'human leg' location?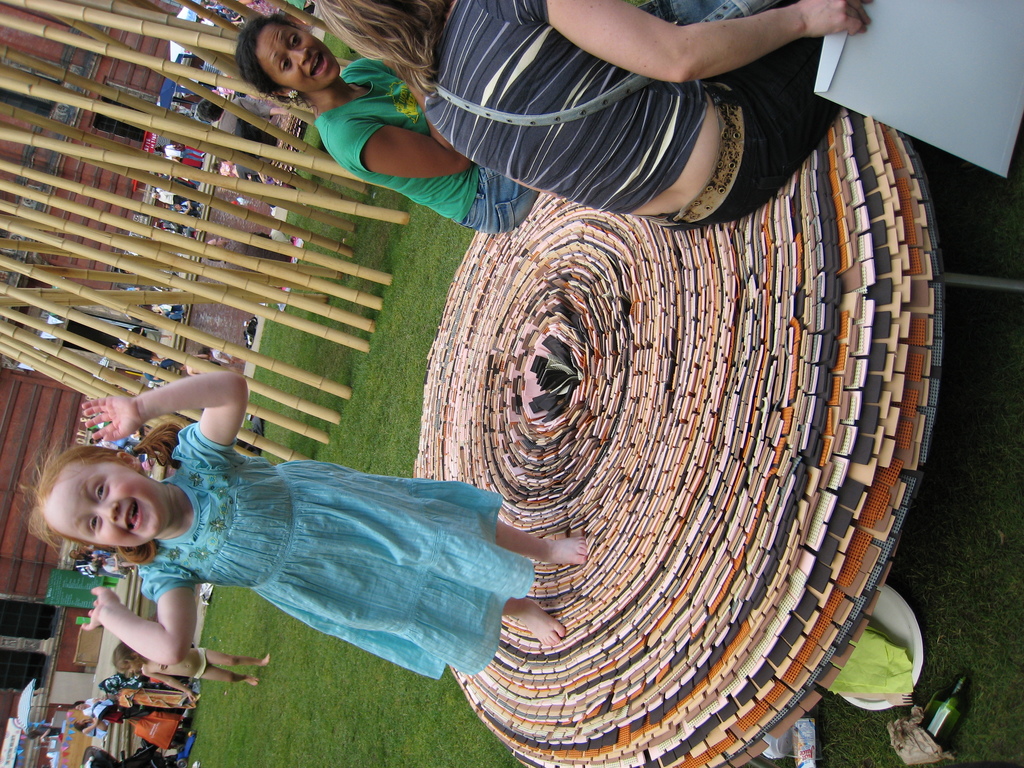
<bbox>192, 668, 259, 686</bbox>
